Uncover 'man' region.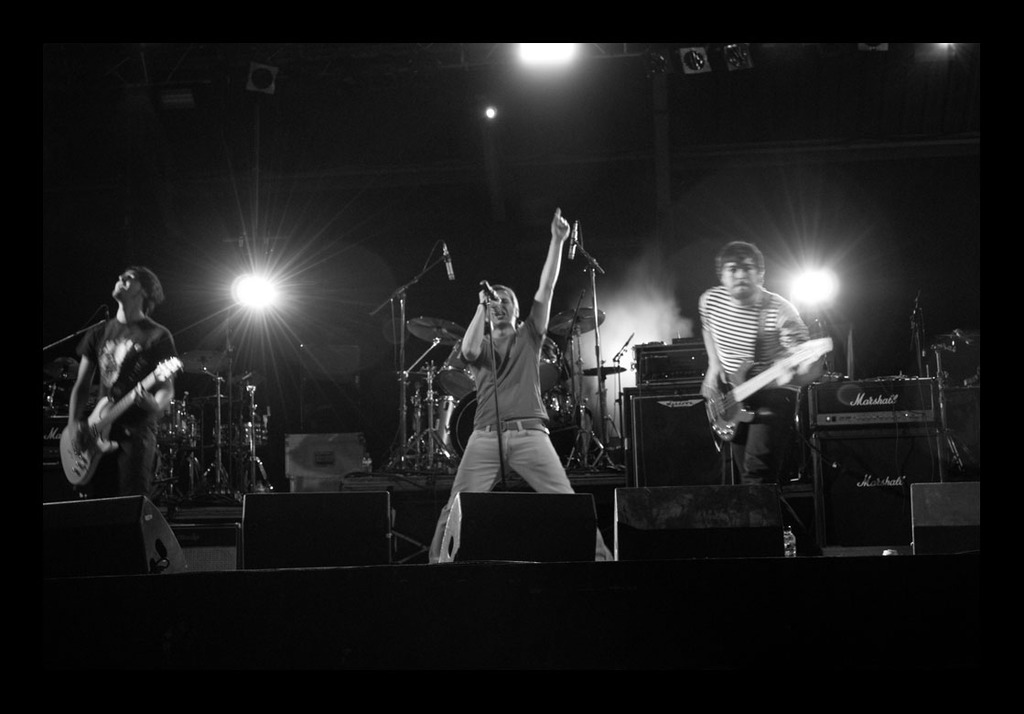
Uncovered: left=46, top=265, right=188, bottom=524.
